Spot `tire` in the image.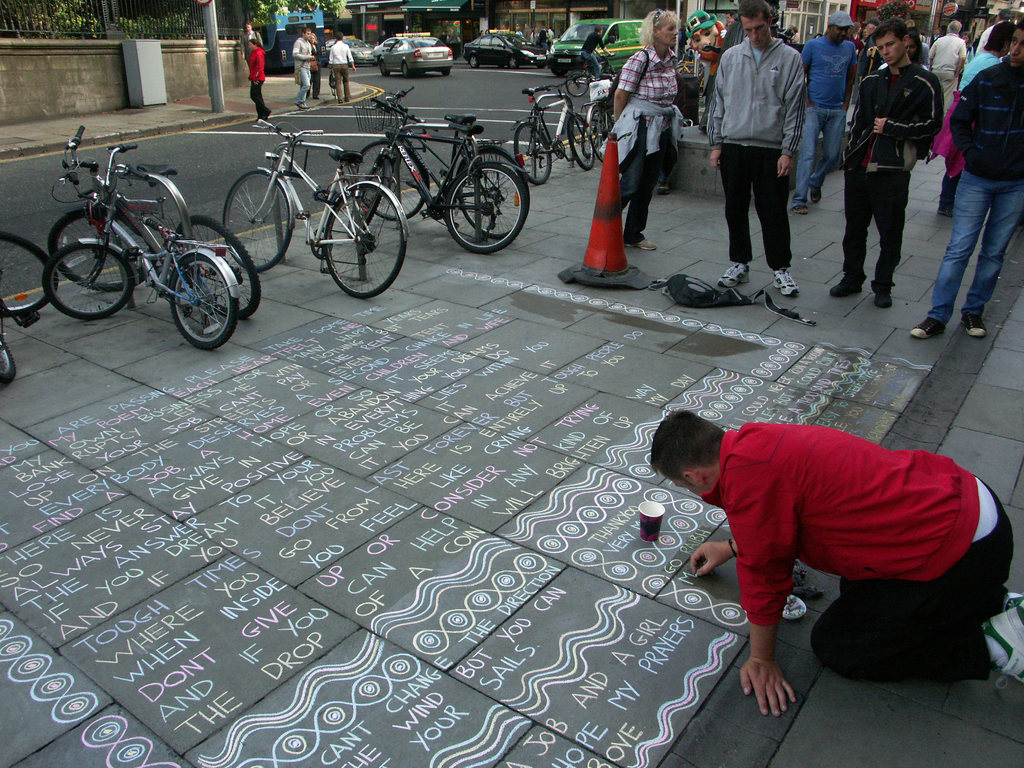
`tire` found at <bbox>400, 58, 415, 84</bbox>.
